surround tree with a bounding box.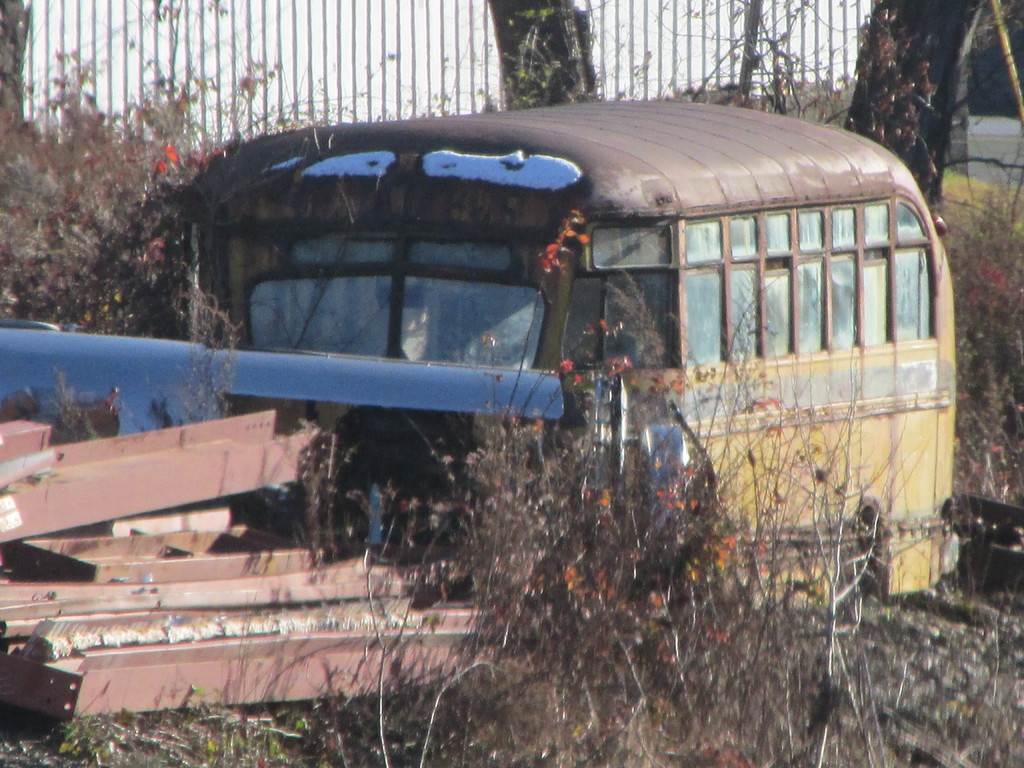
Rect(836, 0, 995, 217).
